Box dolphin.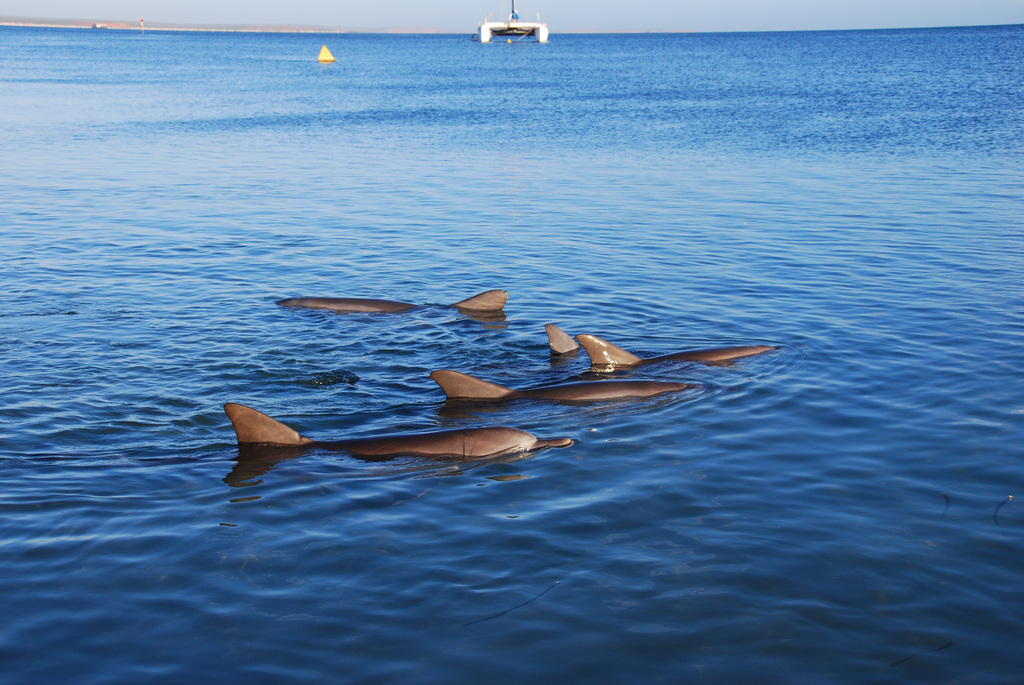
<bbox>429, 369, 687, 417</bbox>.
